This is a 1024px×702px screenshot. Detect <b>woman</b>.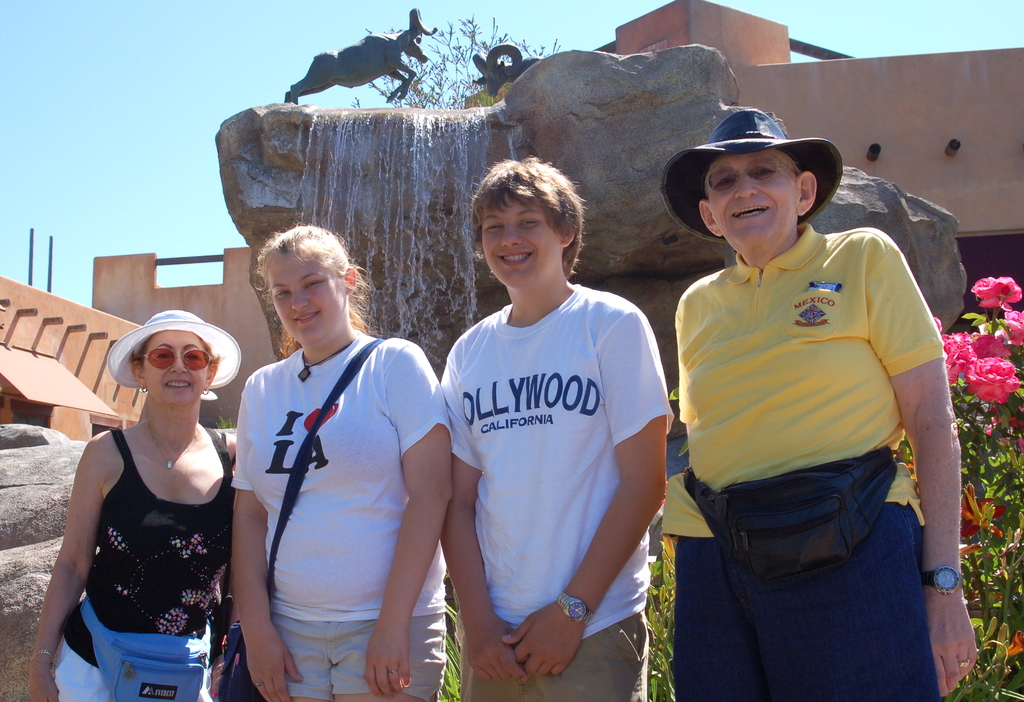
rect(21, 334, 280, 701).
